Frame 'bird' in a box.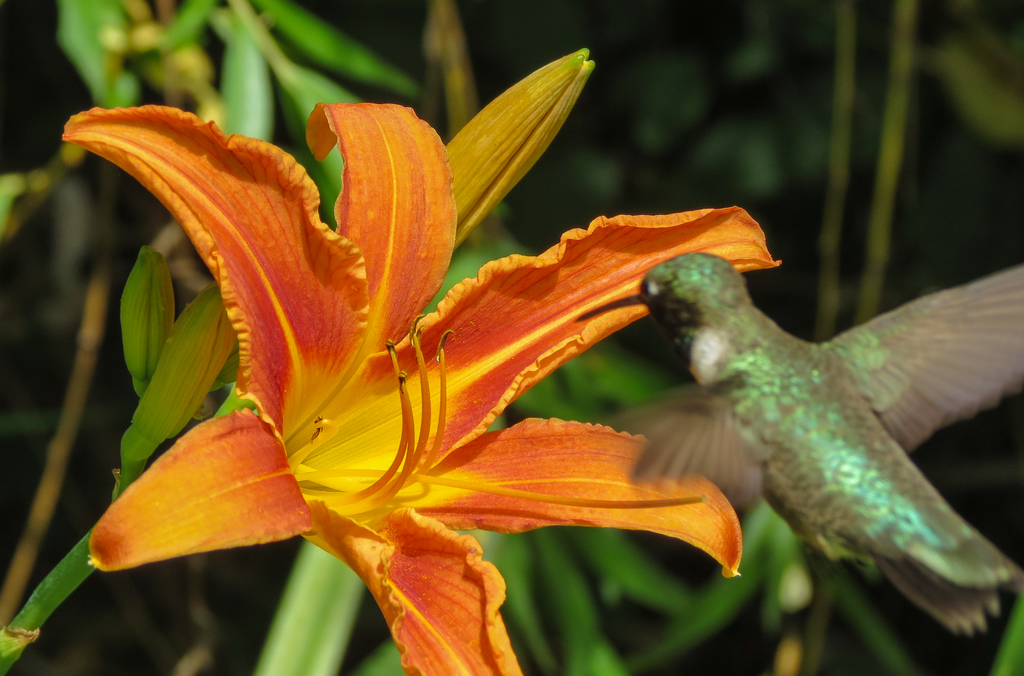
[593,218,1016,627].
